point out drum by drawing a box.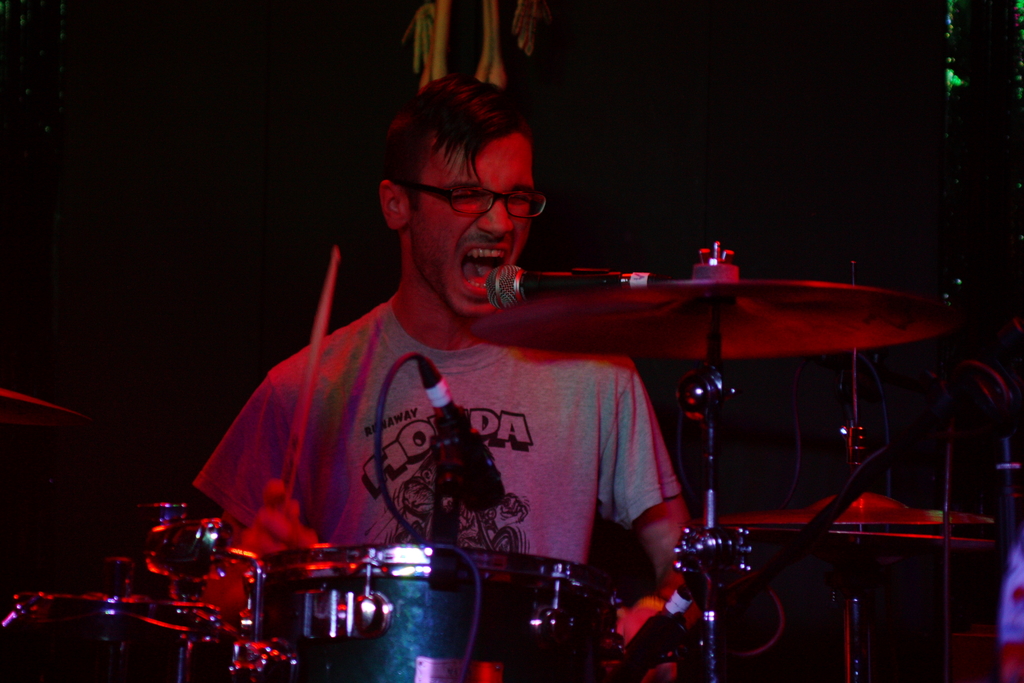
[left=256, top=544, right=611, bottom=682].
